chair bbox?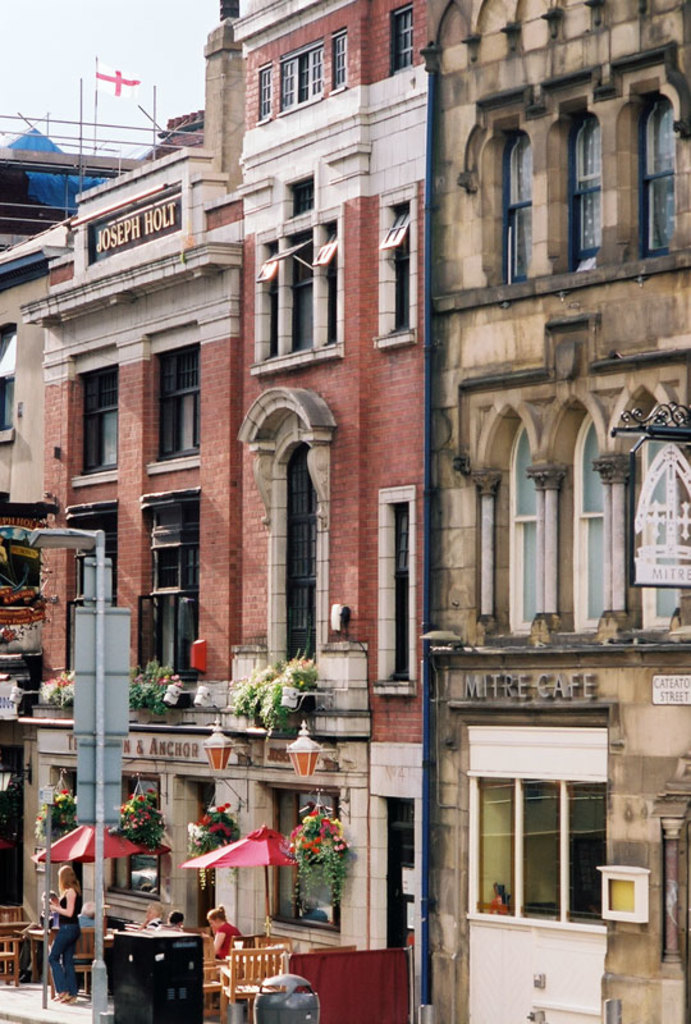
x1=0, y1=905, x2=29, y2=968
